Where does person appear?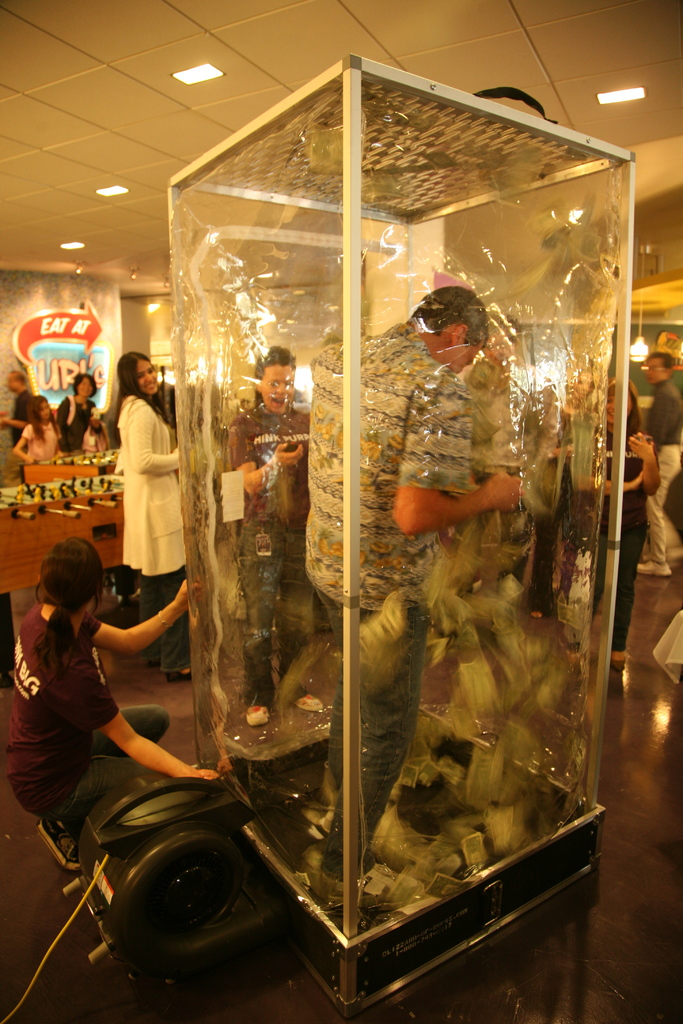
Appears at x1=638, y1=351, x2=682, y2=582.
